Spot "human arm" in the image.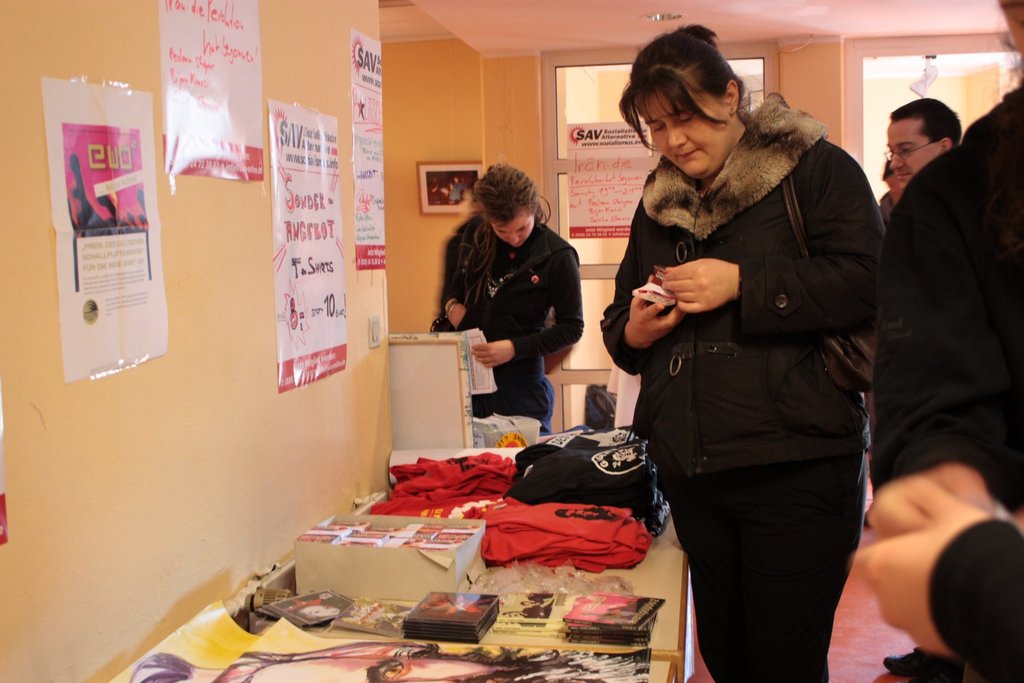
"human arm" found at 470,238,589,365.
